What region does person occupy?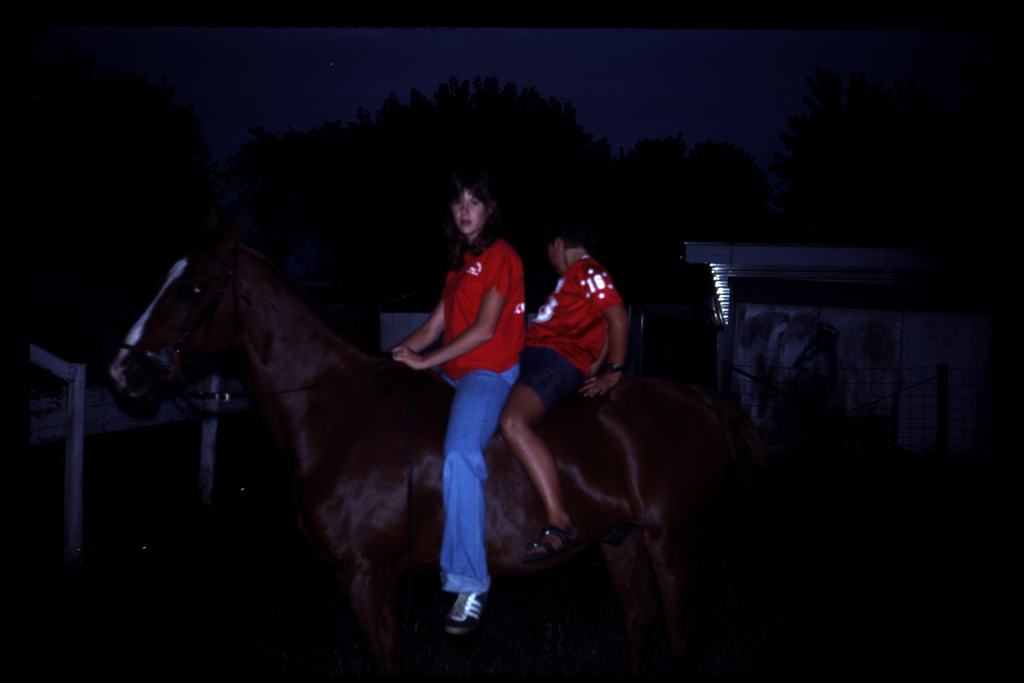
locate(495, 225, 631, 534).
